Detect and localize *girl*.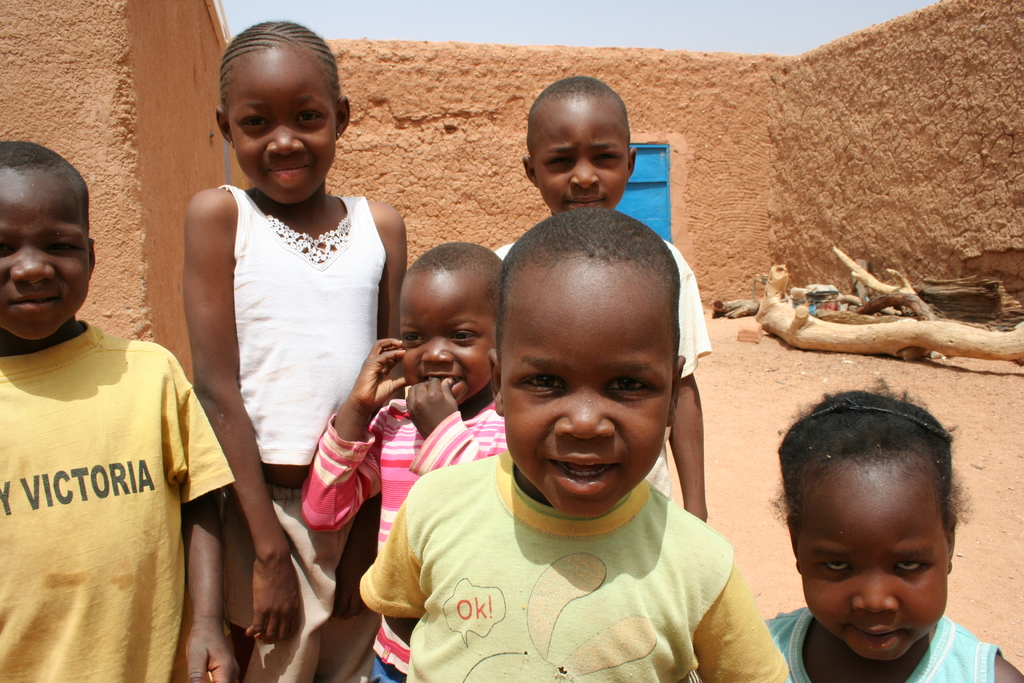
Localized at crop(765, 388, 1023, 680).
